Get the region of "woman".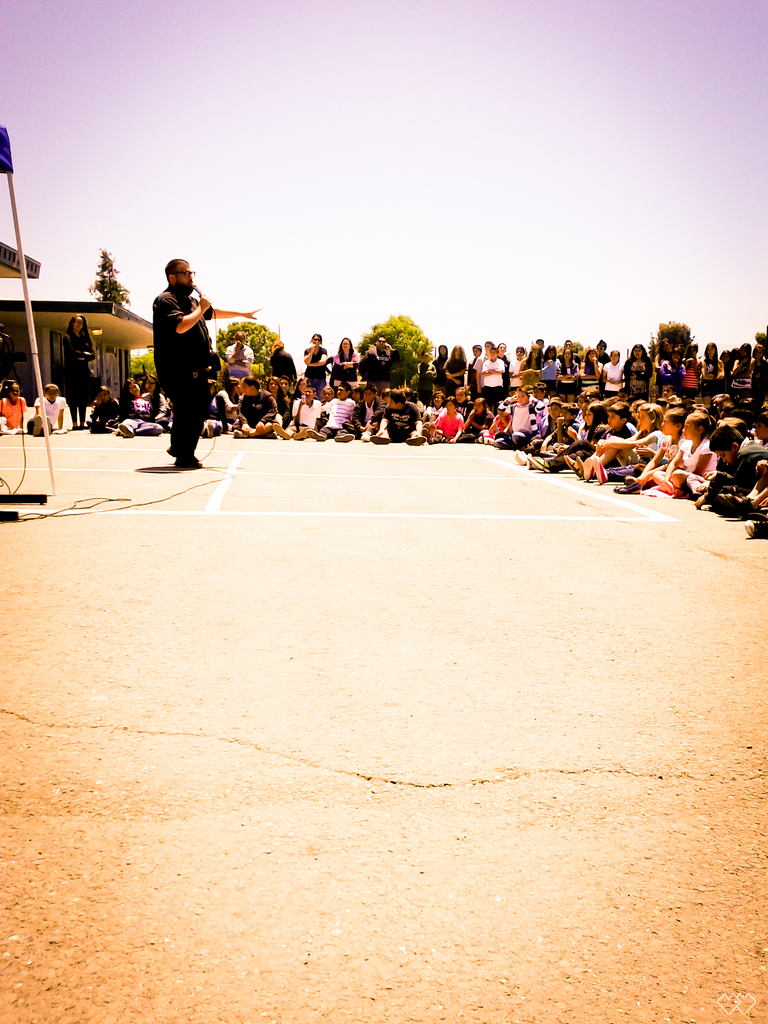
select_region(142, 374, 166, 434).
